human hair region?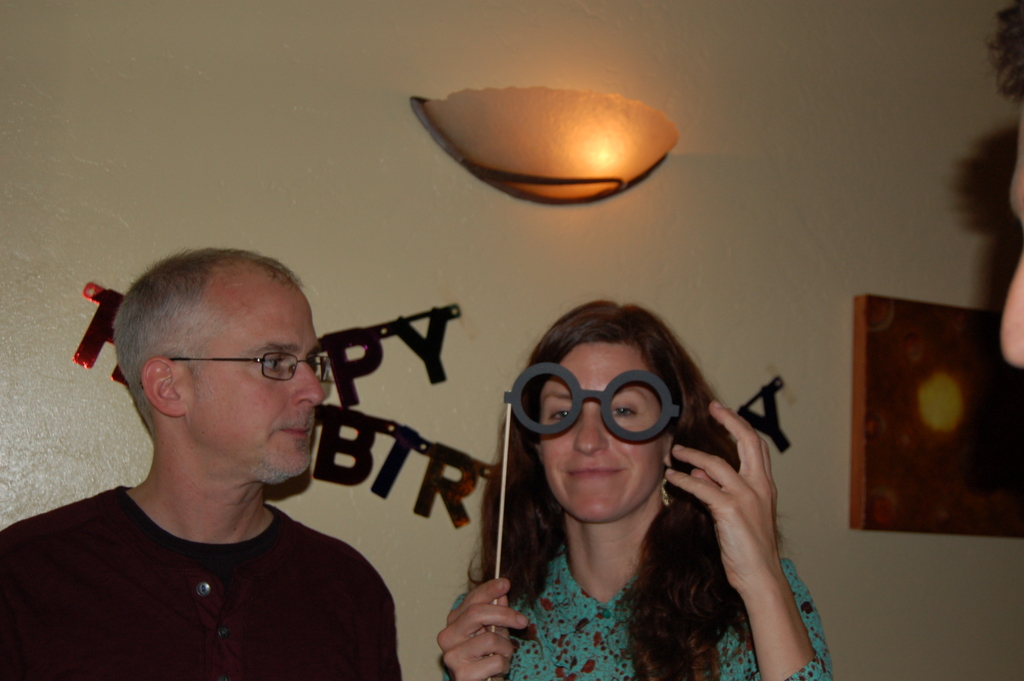
select_region(111, 247, 300, 443)
